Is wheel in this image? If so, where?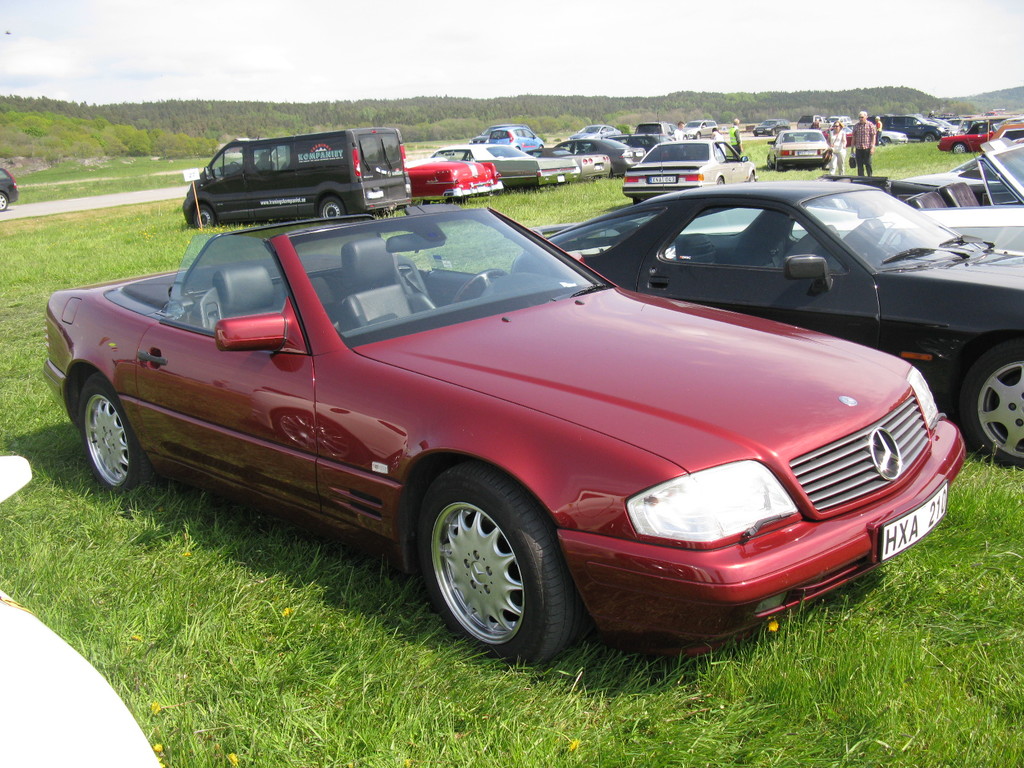
Yes, at [left=404, top=479, right=580, bottom=661].
